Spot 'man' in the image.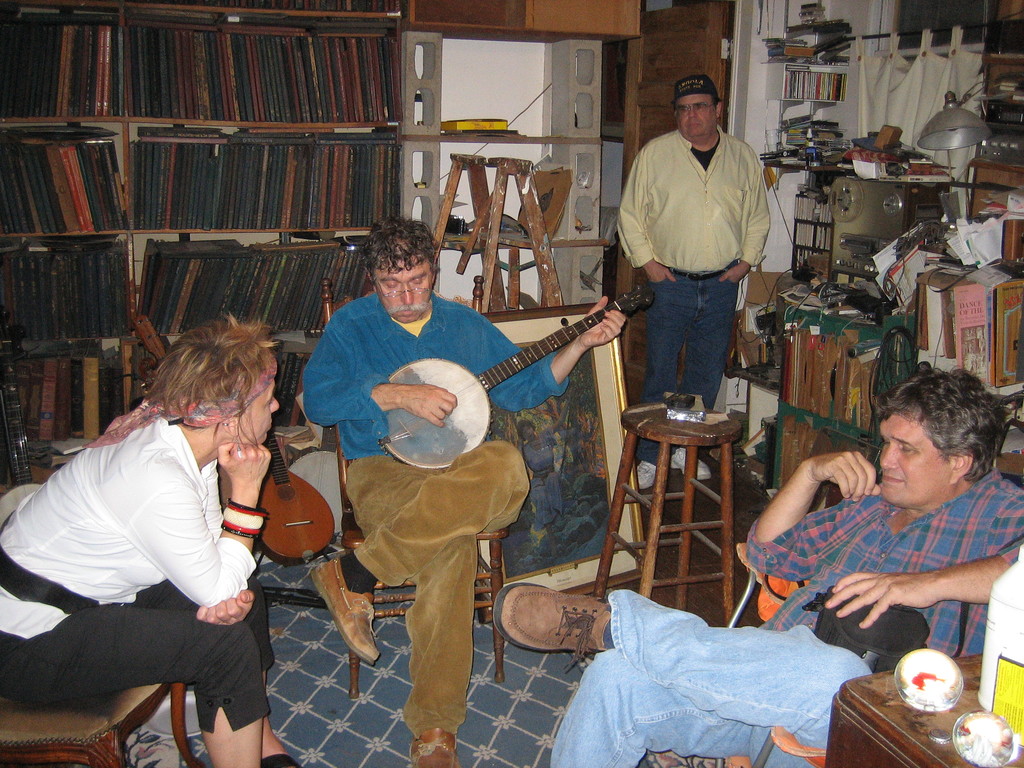
'man' found at region(612, 67, 778, 499).
